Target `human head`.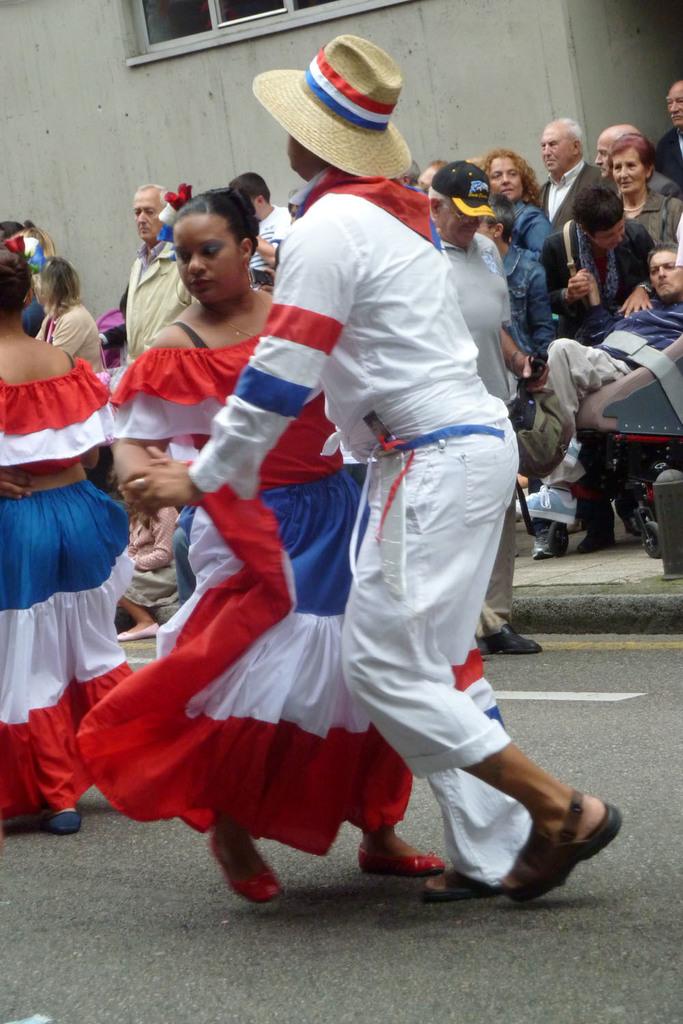
Target region: box(667, 79, 682, 129).
